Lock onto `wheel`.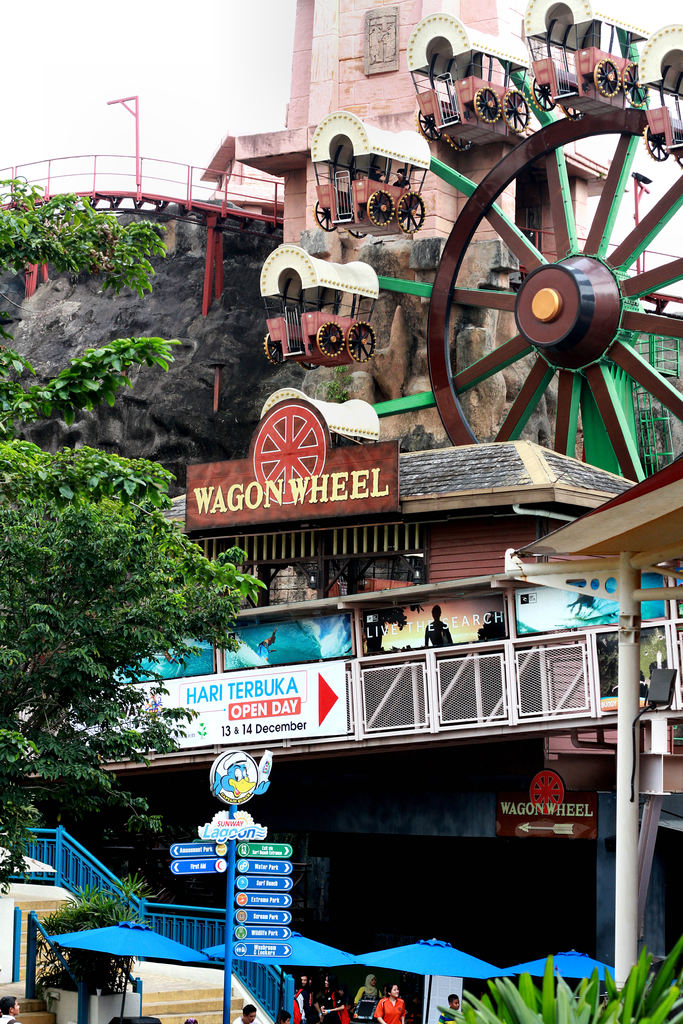
Locked: {"left": 595, "top": 55, "right": 623, "bottom": 99}.
